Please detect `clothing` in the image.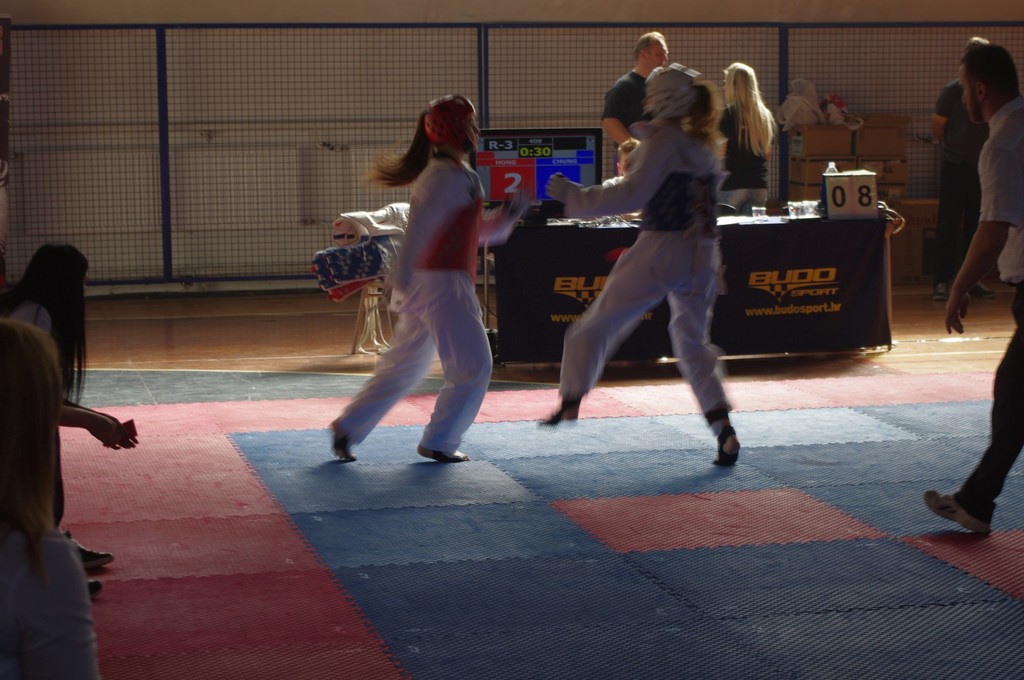
x1=710 y1=97 x2=790 y2=188.
